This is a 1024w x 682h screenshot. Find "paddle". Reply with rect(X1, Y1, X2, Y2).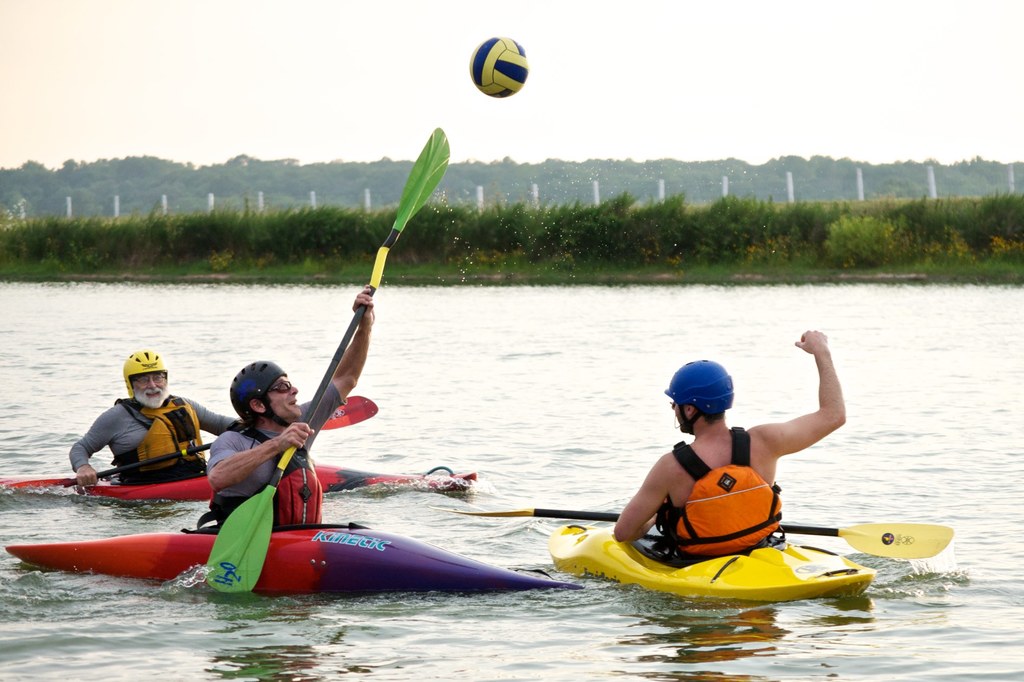
rect(0, 394, 379, 488).
